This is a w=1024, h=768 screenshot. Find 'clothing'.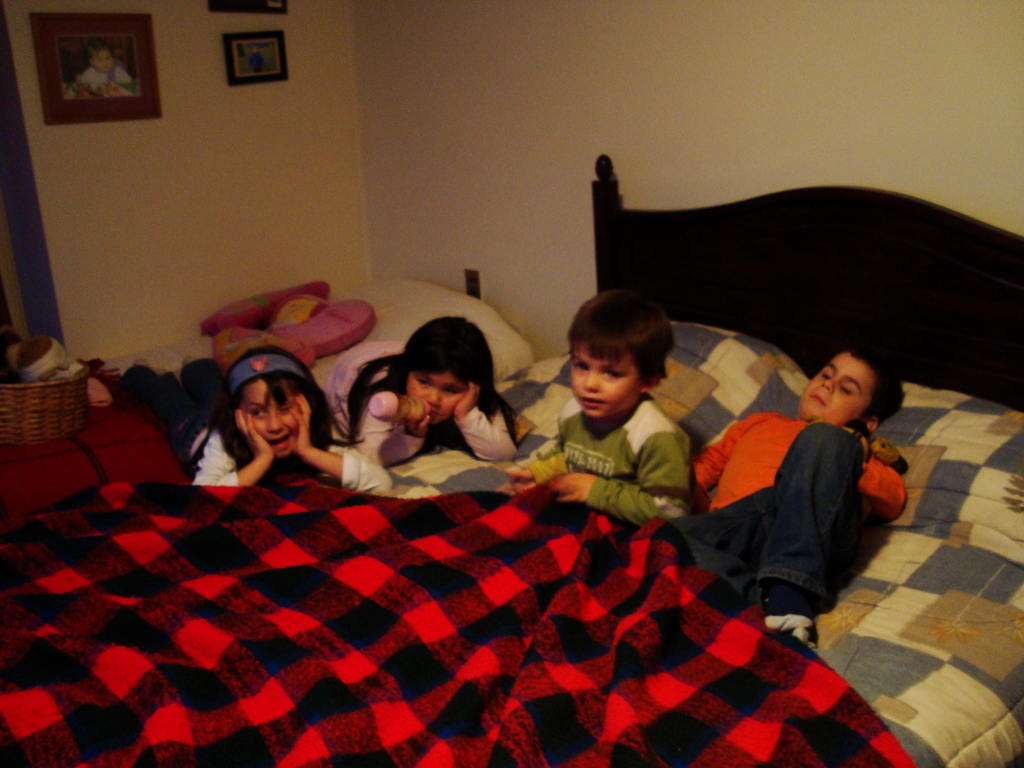
Bounding box: (246, 47, 267, 75).
